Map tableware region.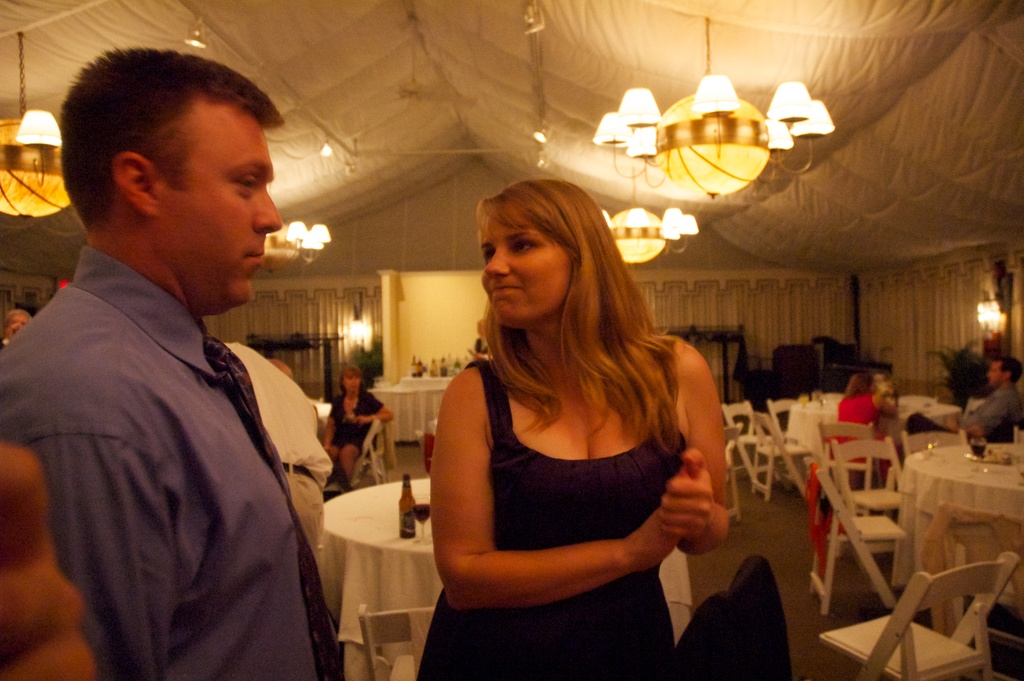
Mapped to [x1=969, y1=433, x2=986, y2=458].
